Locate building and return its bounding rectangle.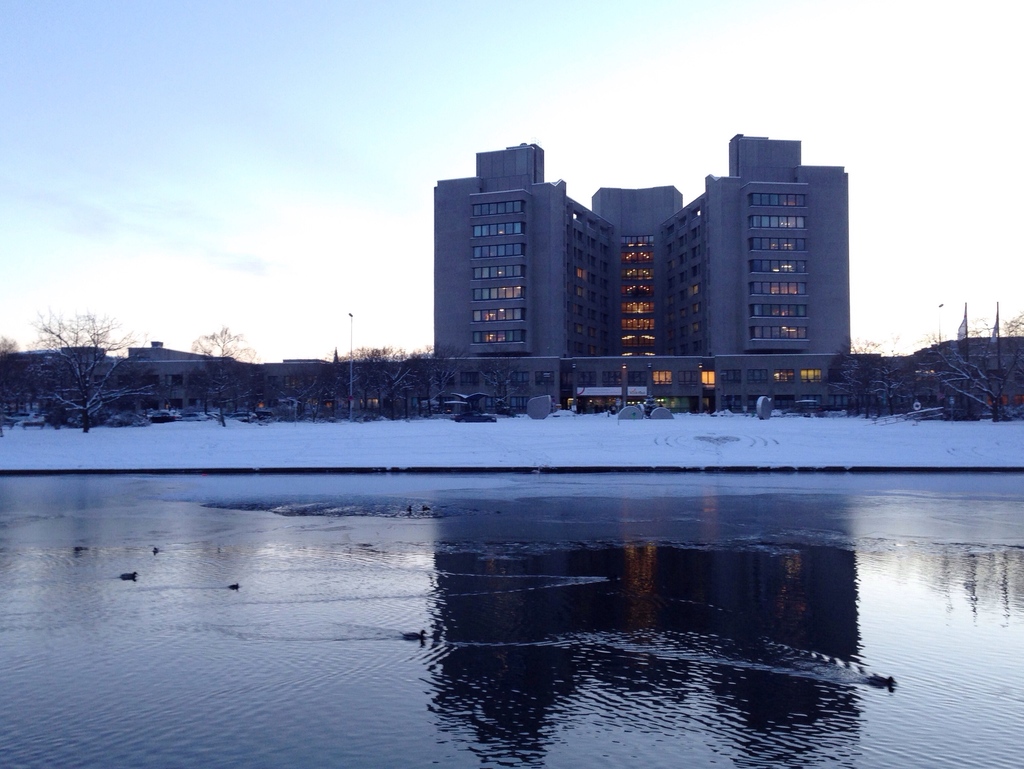
437,133,852,401.
